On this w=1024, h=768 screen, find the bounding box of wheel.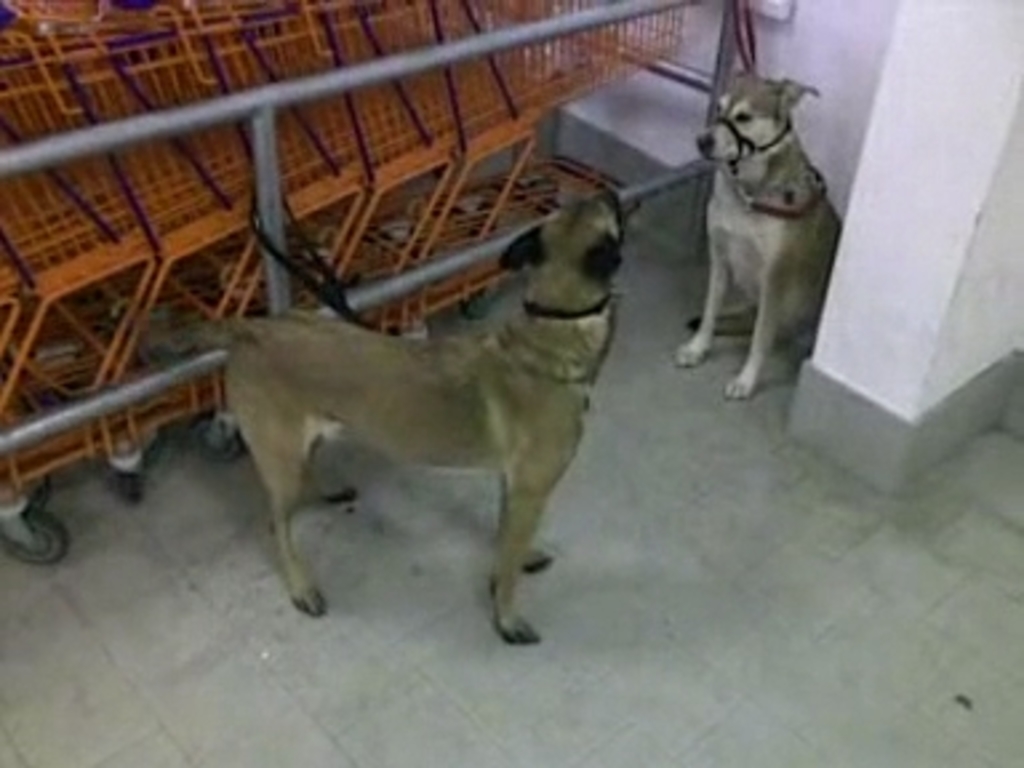
Bounding box: rect(8, 509, 64, 573).
